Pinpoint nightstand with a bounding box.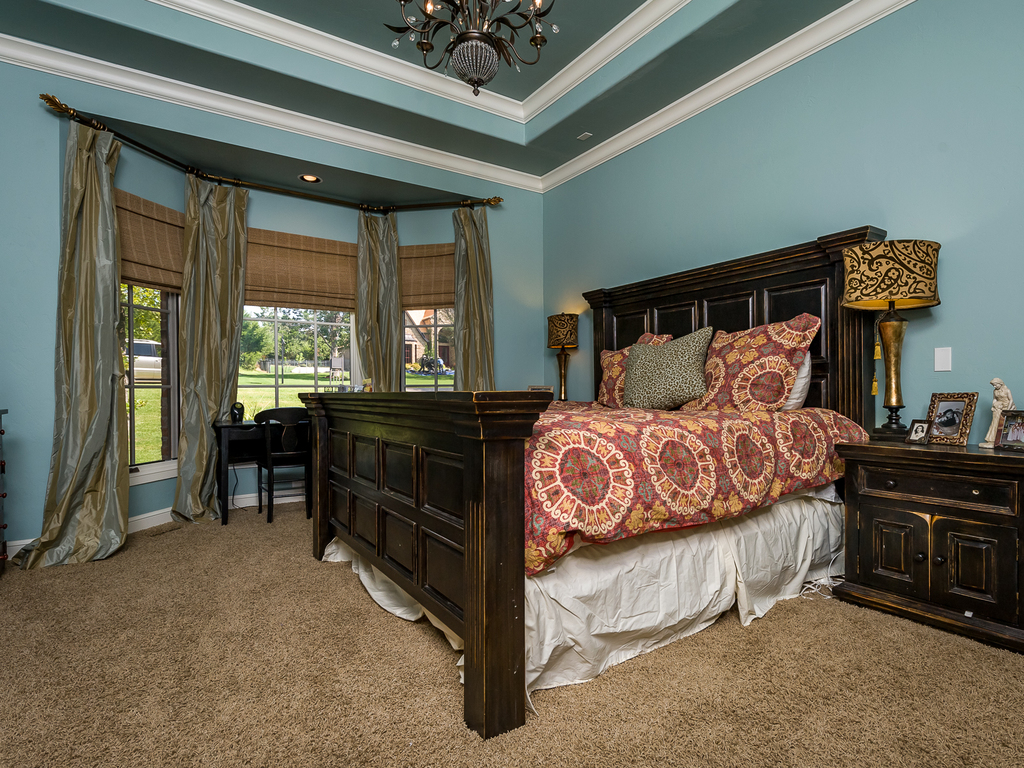
210/405/316/524.
